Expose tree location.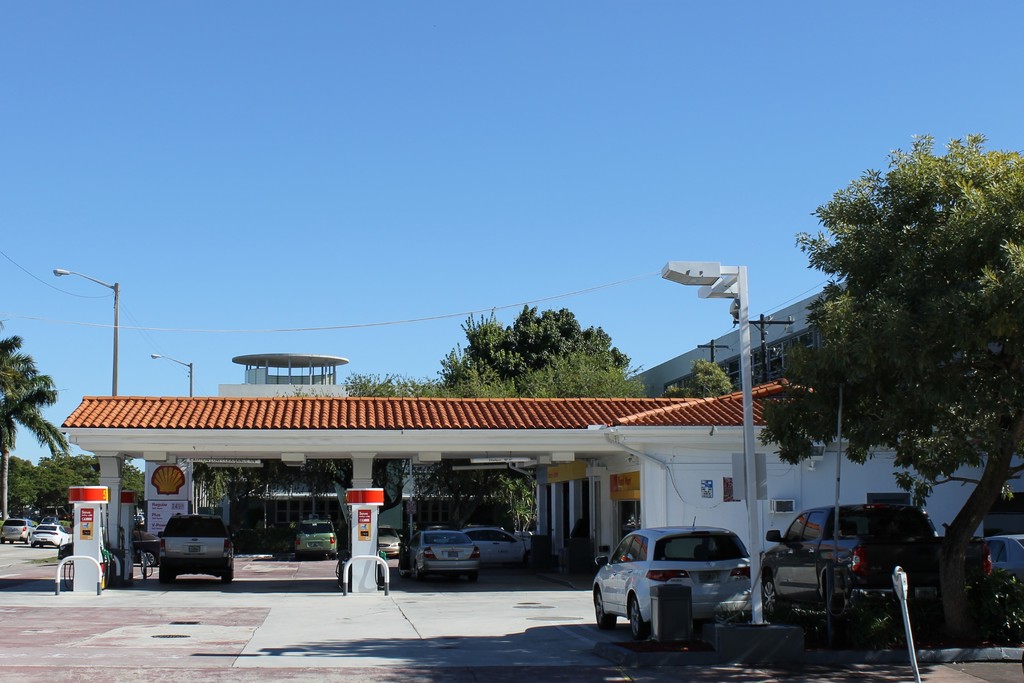
Exposed at [664, 351, 735, 403].
